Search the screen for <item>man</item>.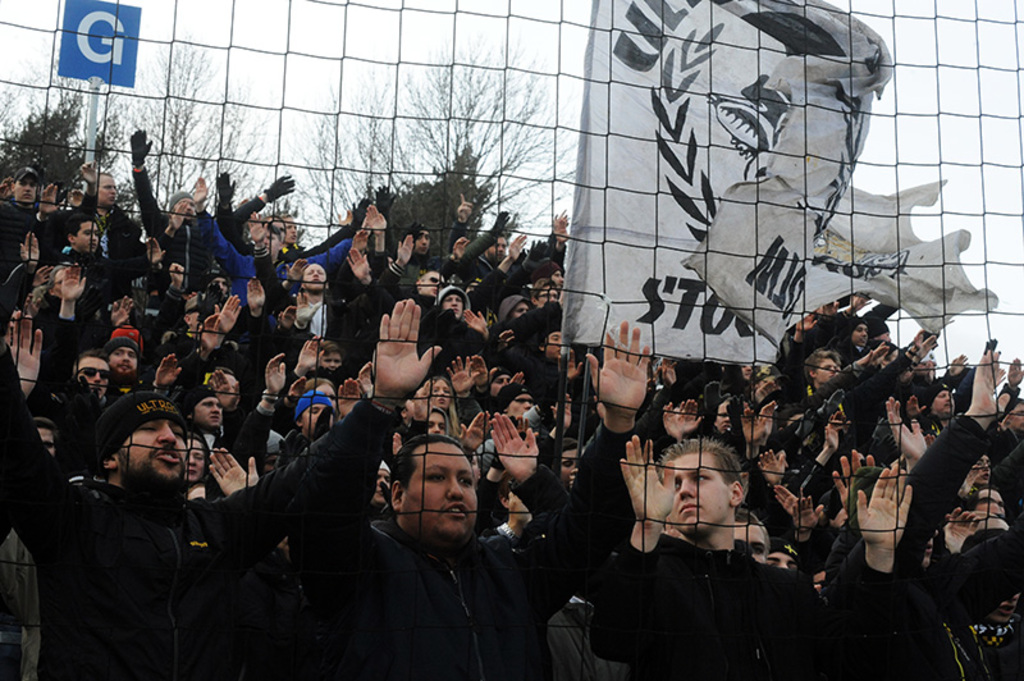
Found at bbox=[81, 168, 127, 247].
